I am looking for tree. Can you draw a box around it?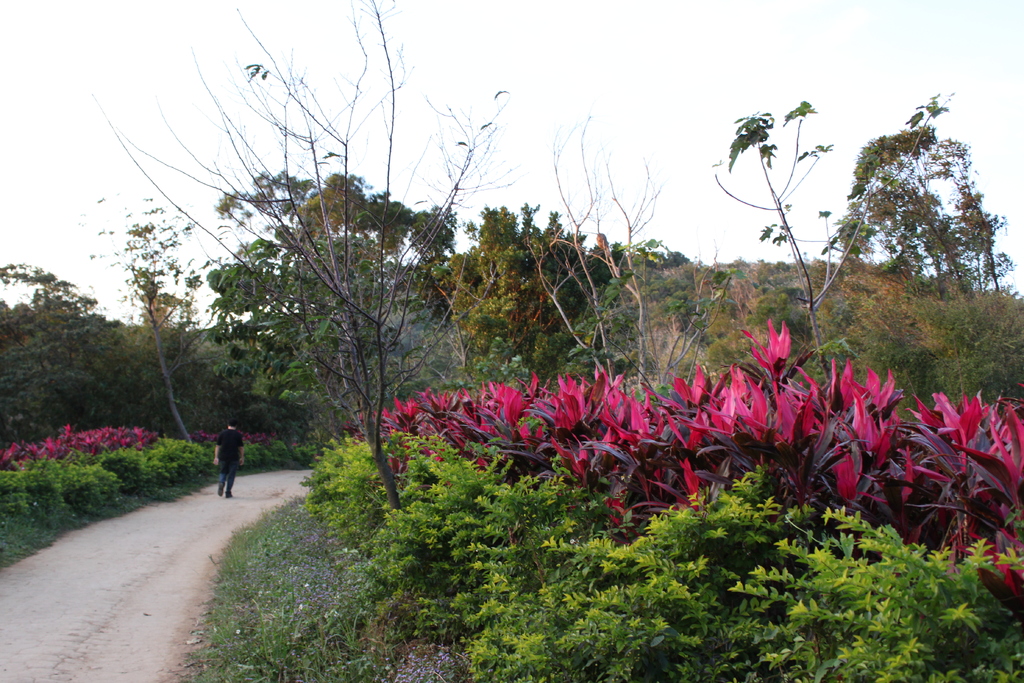
Sure, the bounding box is detection(846, 127, 1007, 293).
